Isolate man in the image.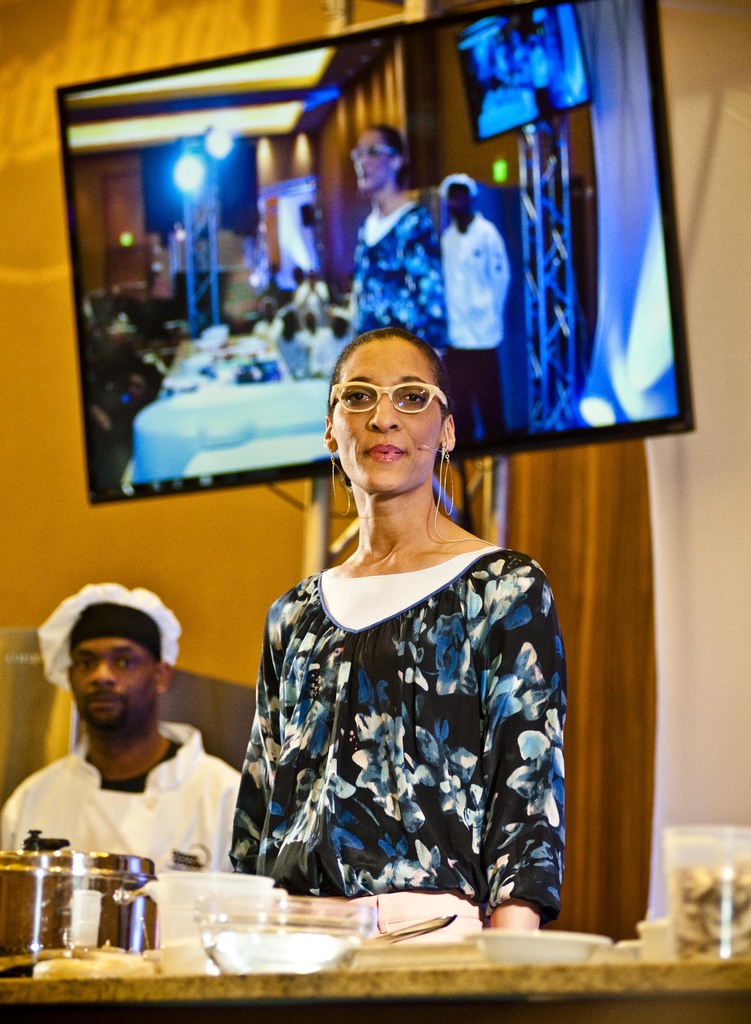
Isolated region: [0, 573, 265, 901].
